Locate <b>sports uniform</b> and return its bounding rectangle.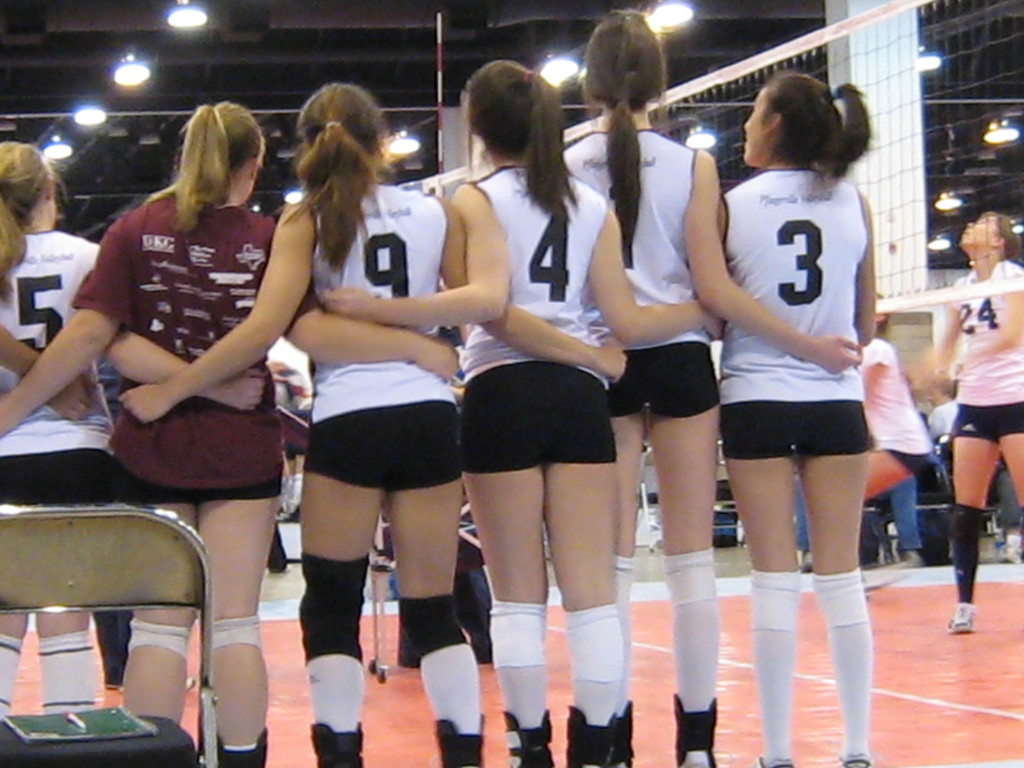
(left=76, top=188, right=323, bottom=499).
